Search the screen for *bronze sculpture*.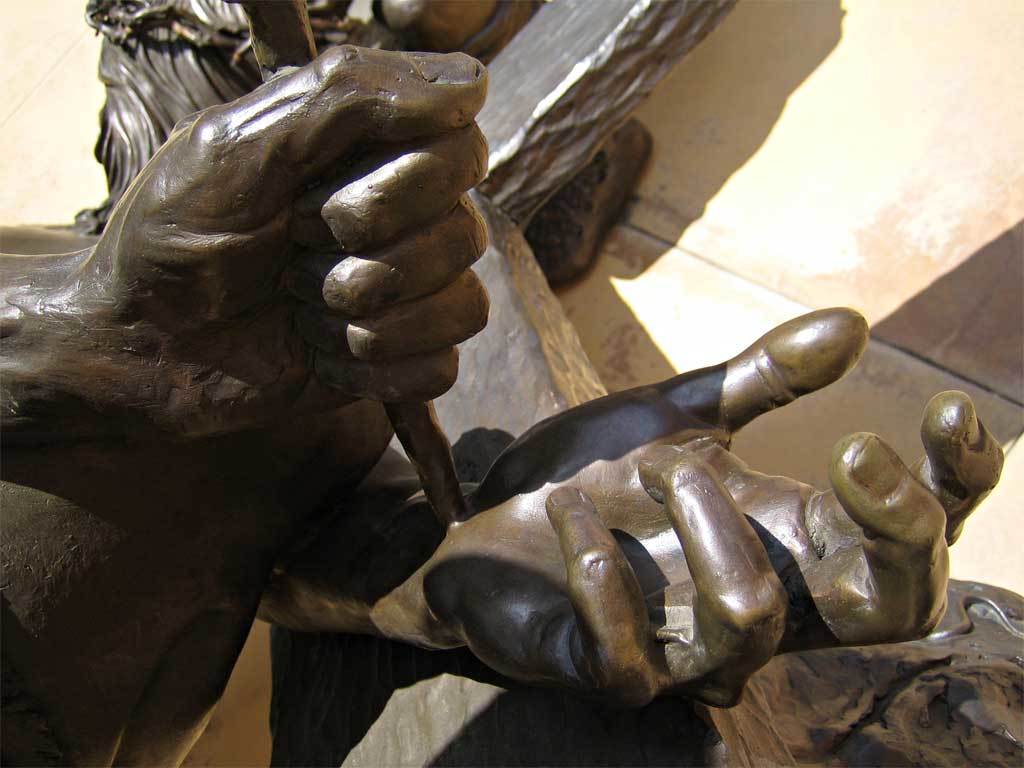
Found at Rect(0, 0, 996, 758).
